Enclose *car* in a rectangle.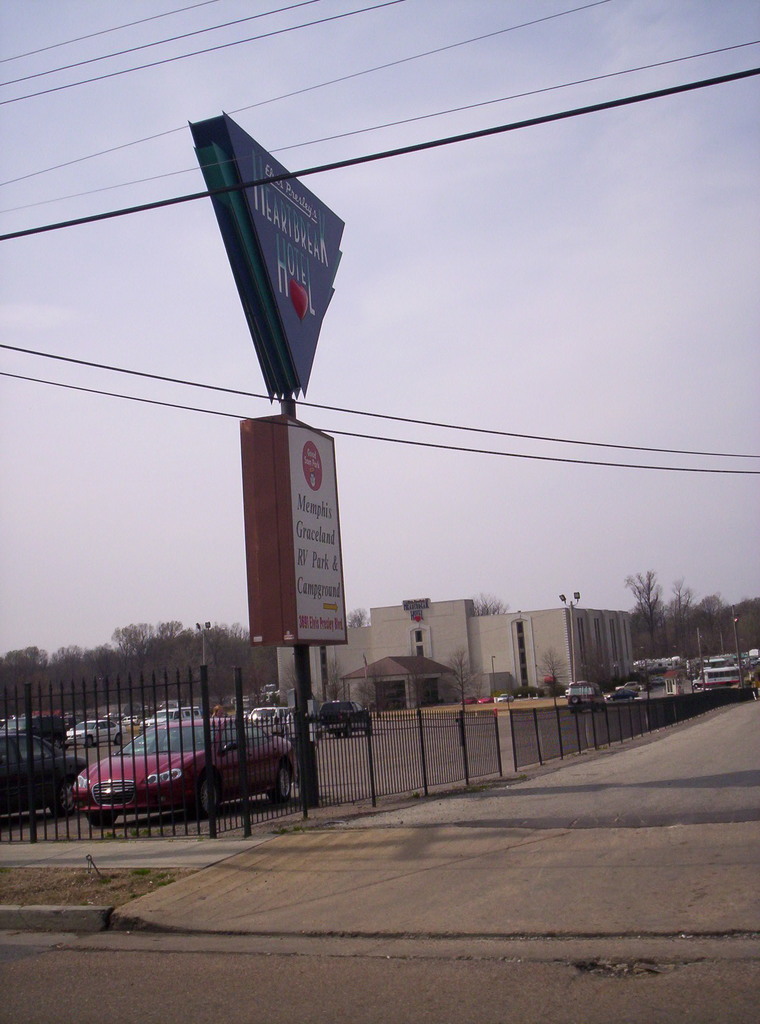
(477,694,495,704).
